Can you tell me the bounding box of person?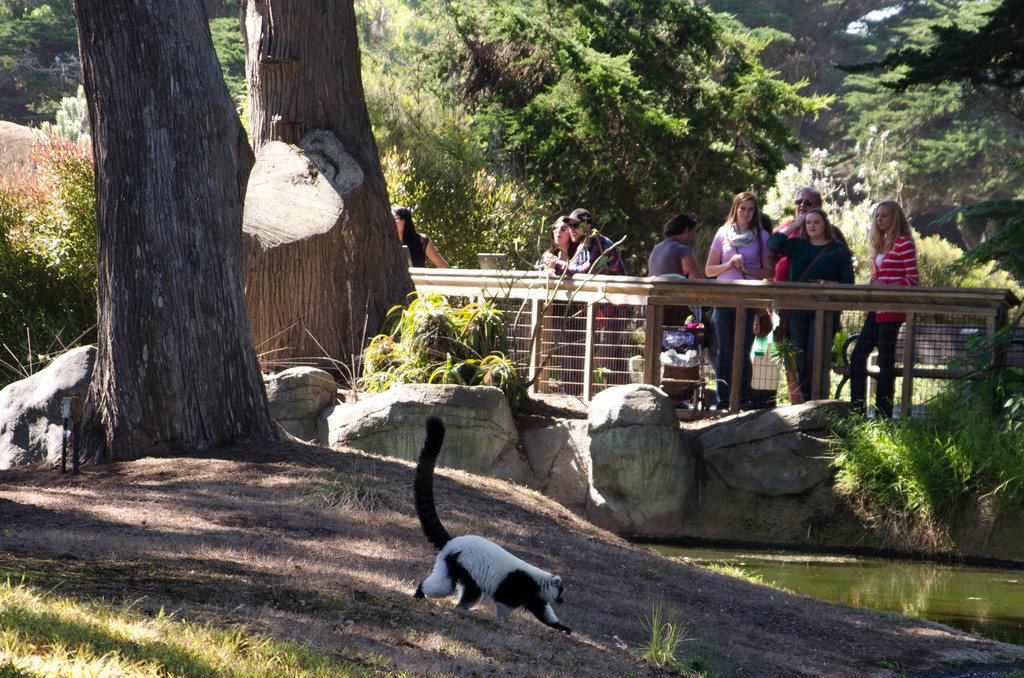
select_region(847, 200, 919, 426).
